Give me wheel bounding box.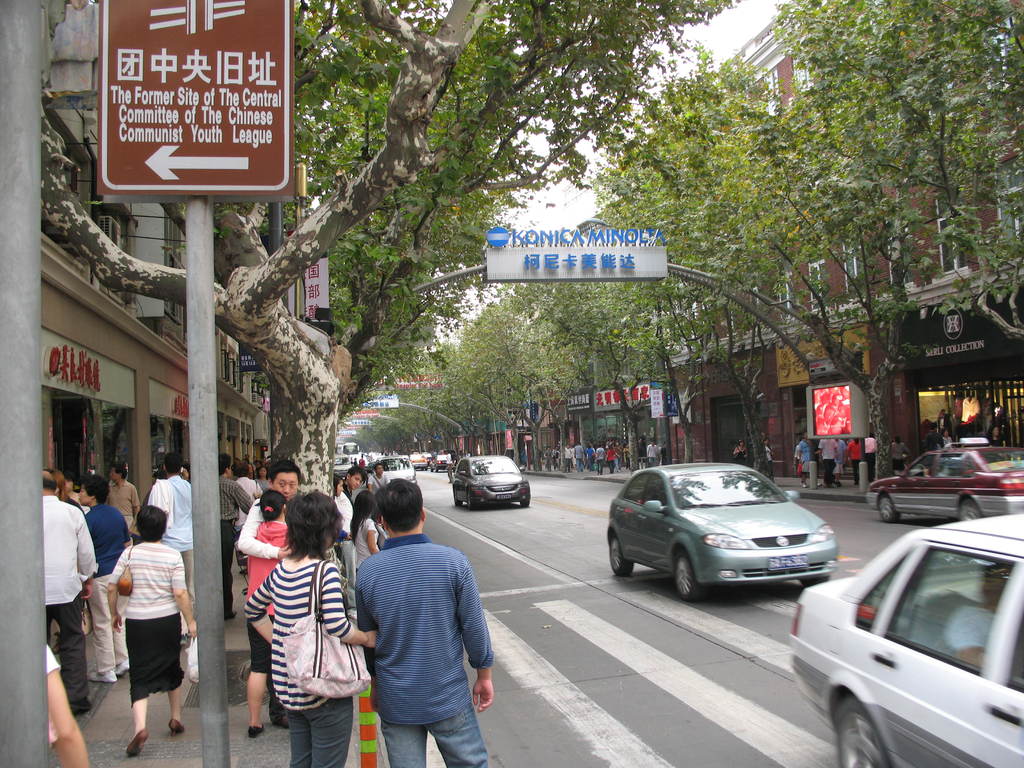
x1=467 y1=491 x2=474 y2=513.
